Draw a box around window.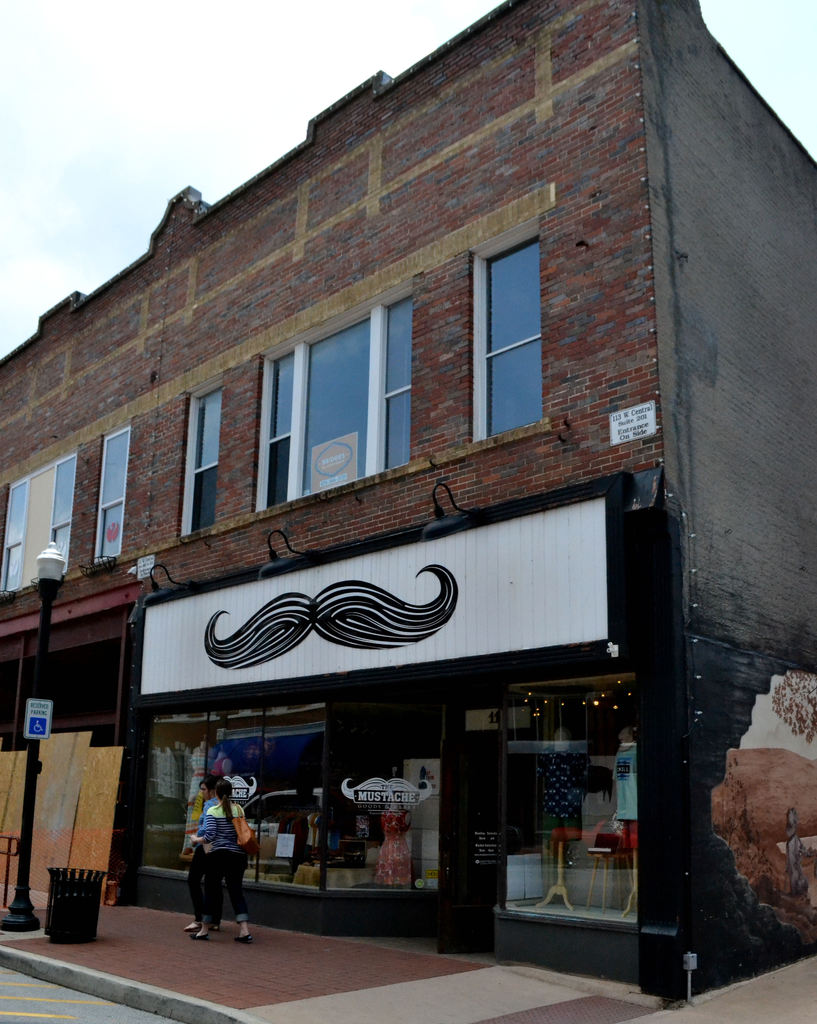
Rect(0, 461, 83, 596).
